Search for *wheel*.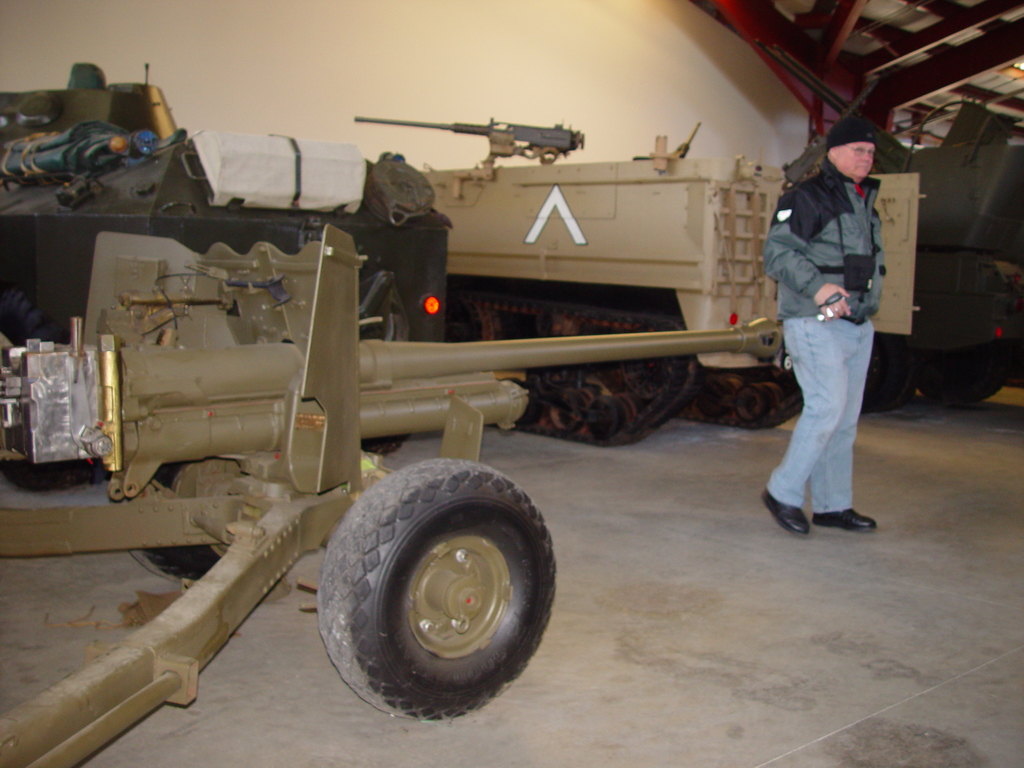
Found at rect(575, 387, 599, 410).
